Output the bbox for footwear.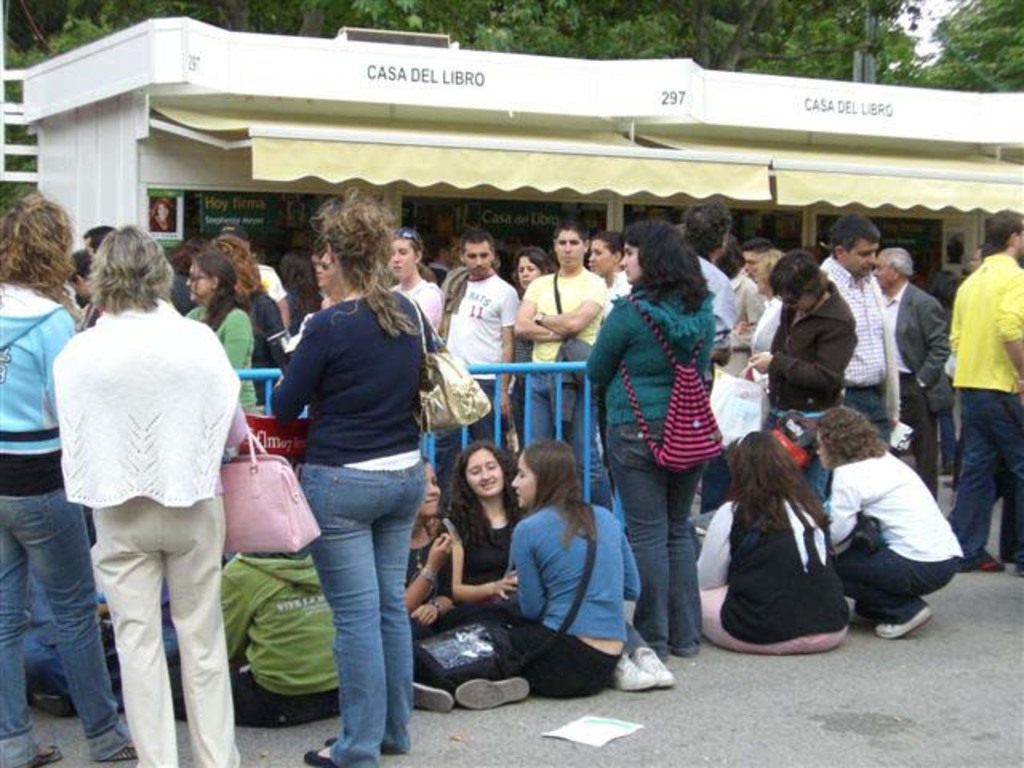
l=398, t=672, r=453, b=720.
